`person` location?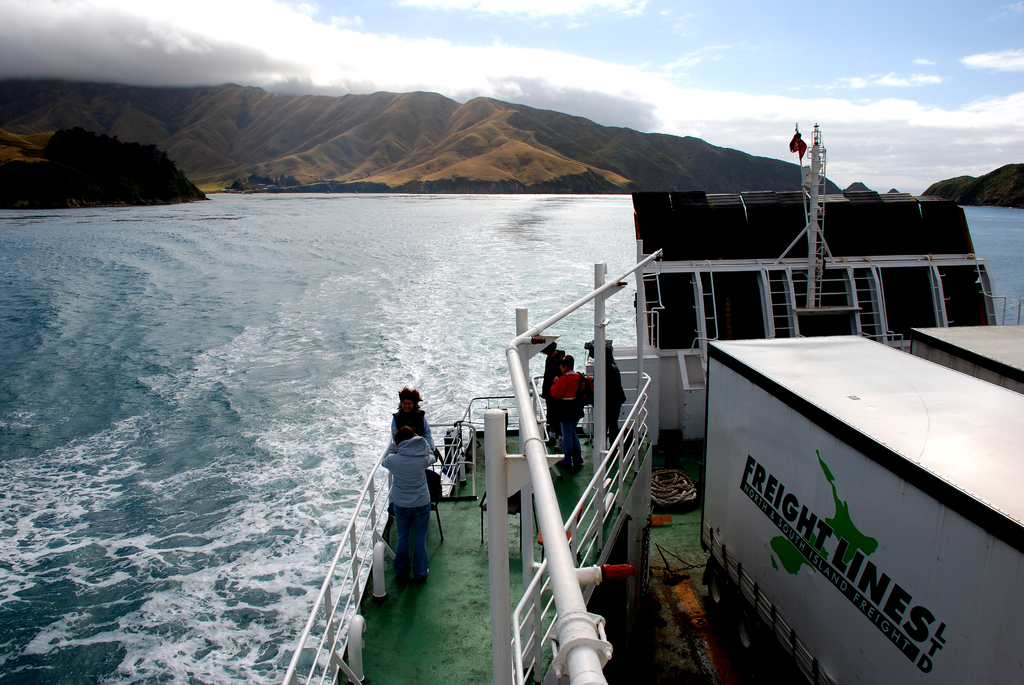
bbox=[366, 387, 453, 610]
